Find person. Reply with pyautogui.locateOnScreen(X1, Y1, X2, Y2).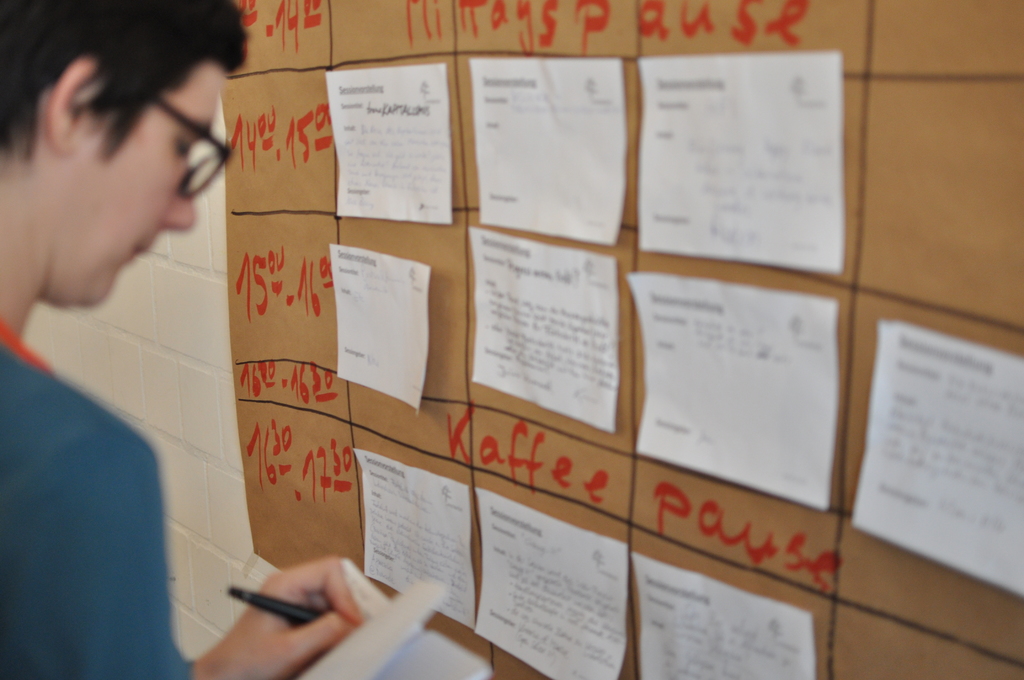
pyautogui.locateOnScreen(0, 0, 389, 679).
